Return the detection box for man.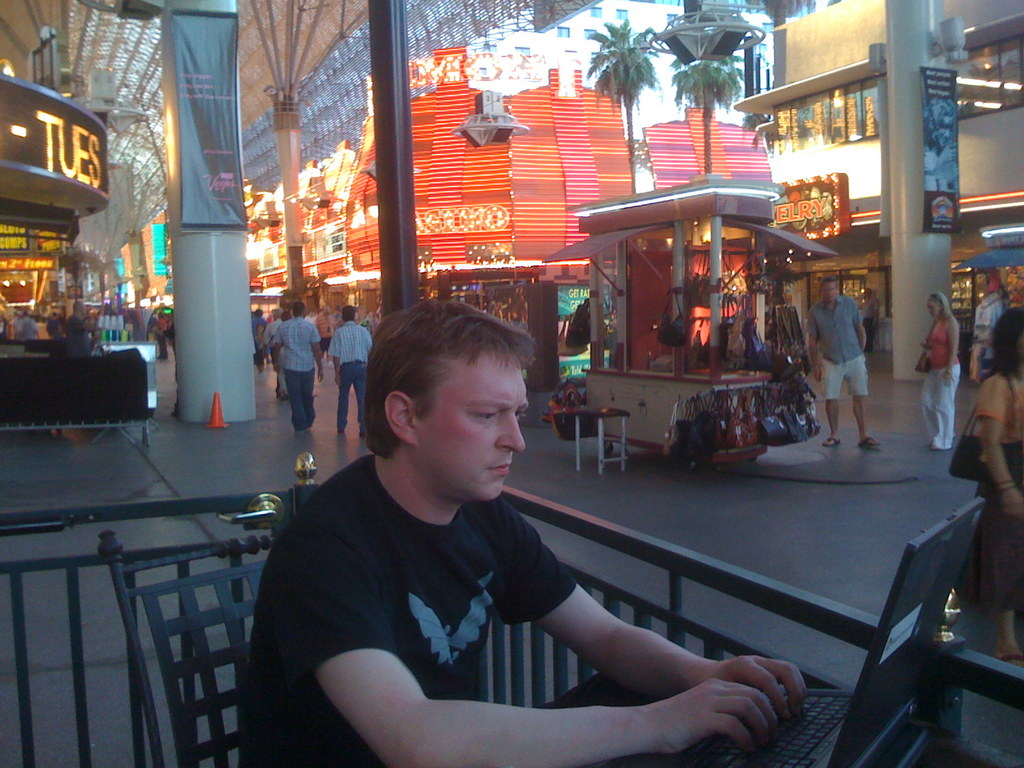
806/275/881/447.
